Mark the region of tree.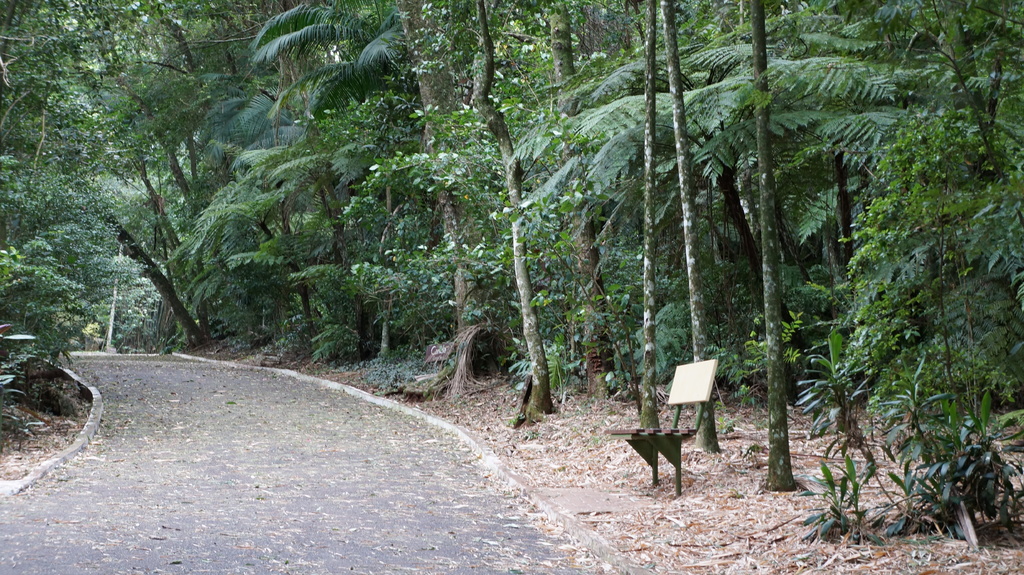
Region: 3/0/189/280.
